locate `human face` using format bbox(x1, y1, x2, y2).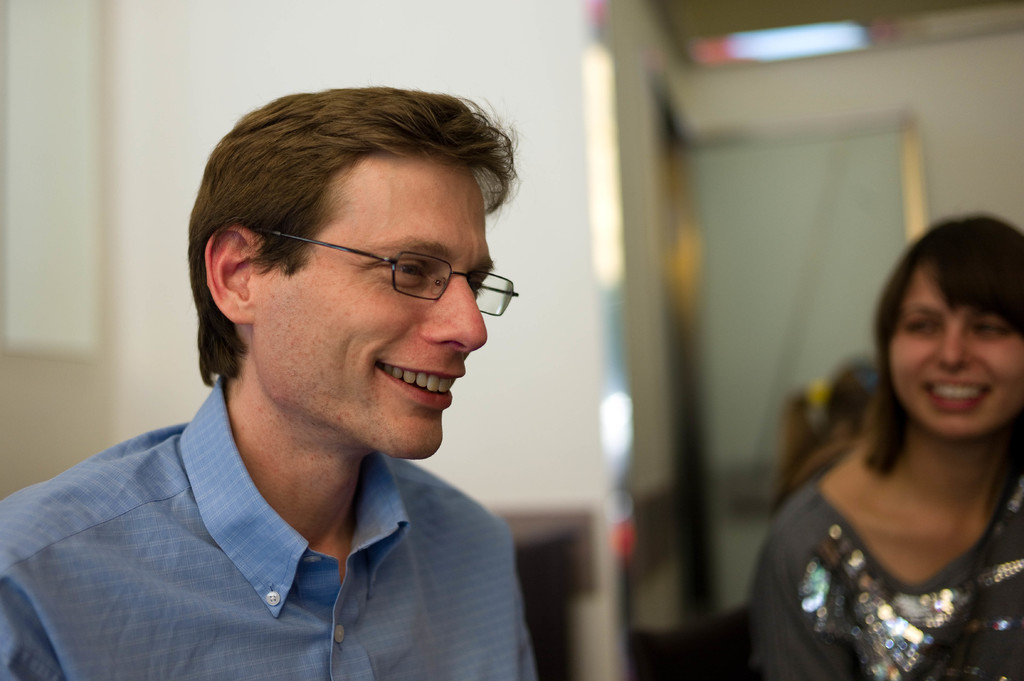
bbox(885, 257, 1023, 442).
